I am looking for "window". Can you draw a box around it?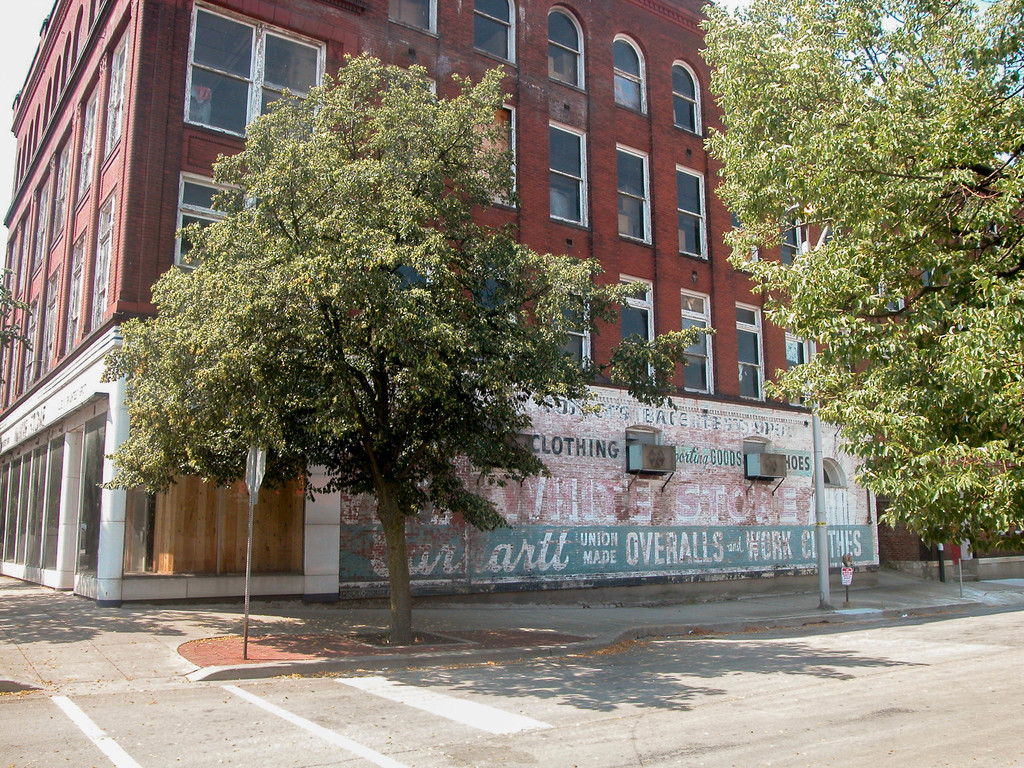
Sure, the bounding box is locate(678, 294, 712, 398).
